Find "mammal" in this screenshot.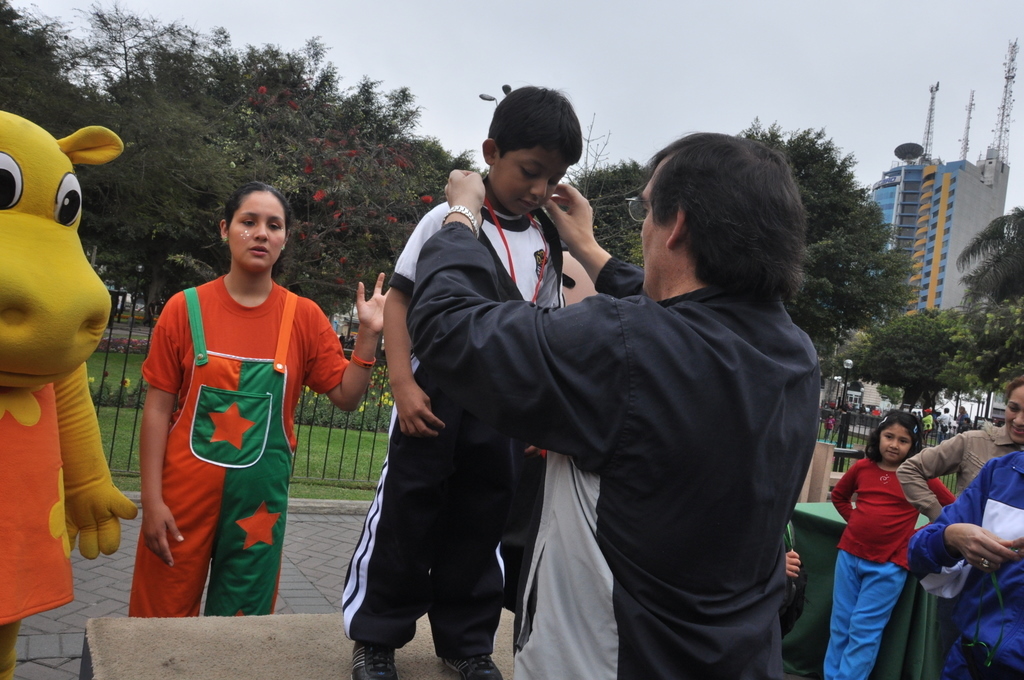
The bounding box for "mammal" is Rect(819, 414, 954, 679).
